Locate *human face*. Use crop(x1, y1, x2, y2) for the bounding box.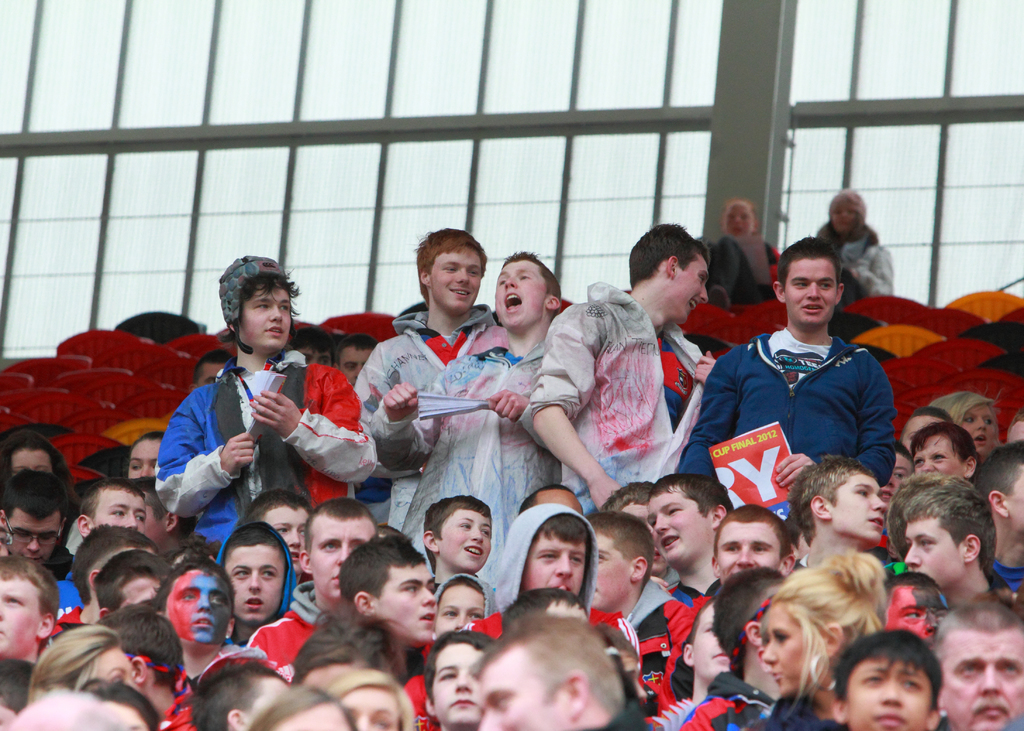
crop(279, 705, 346, 730).
